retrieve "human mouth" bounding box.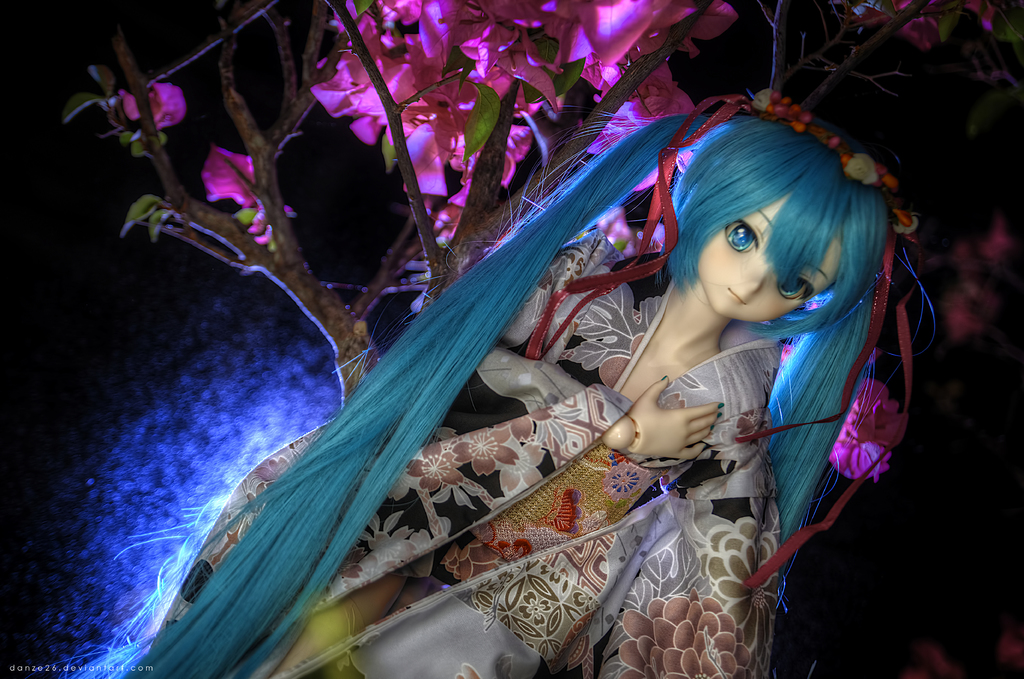
Bounding box: [730,288,745,302].
